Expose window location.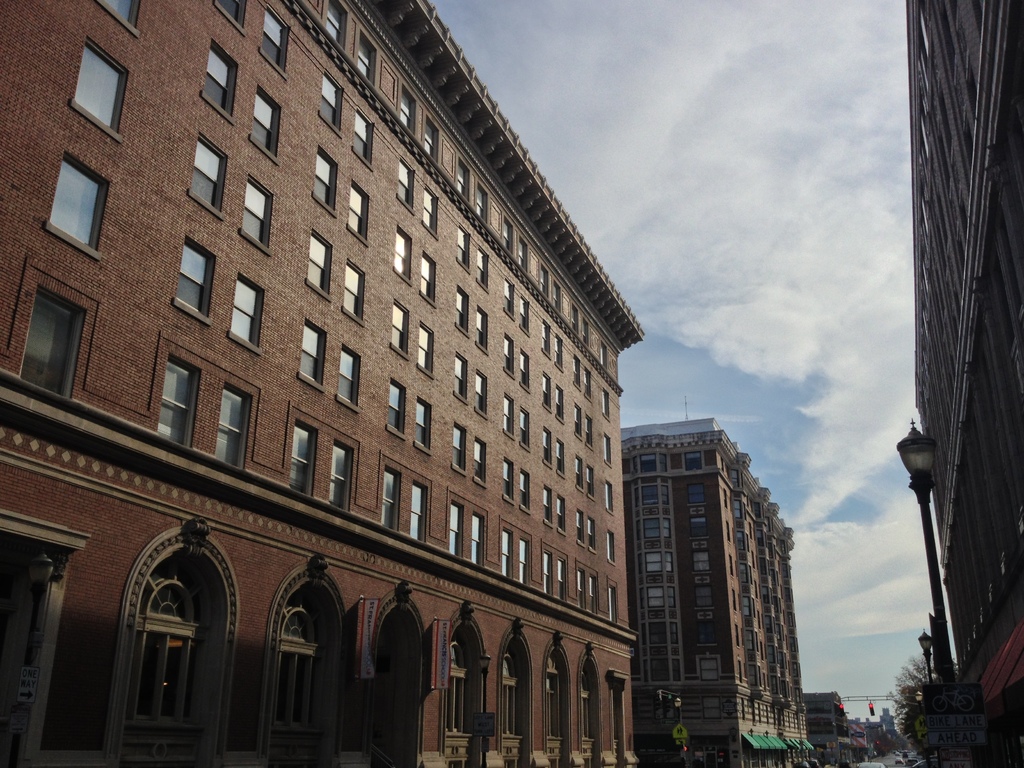
Exposed at 731/591/738/613.
